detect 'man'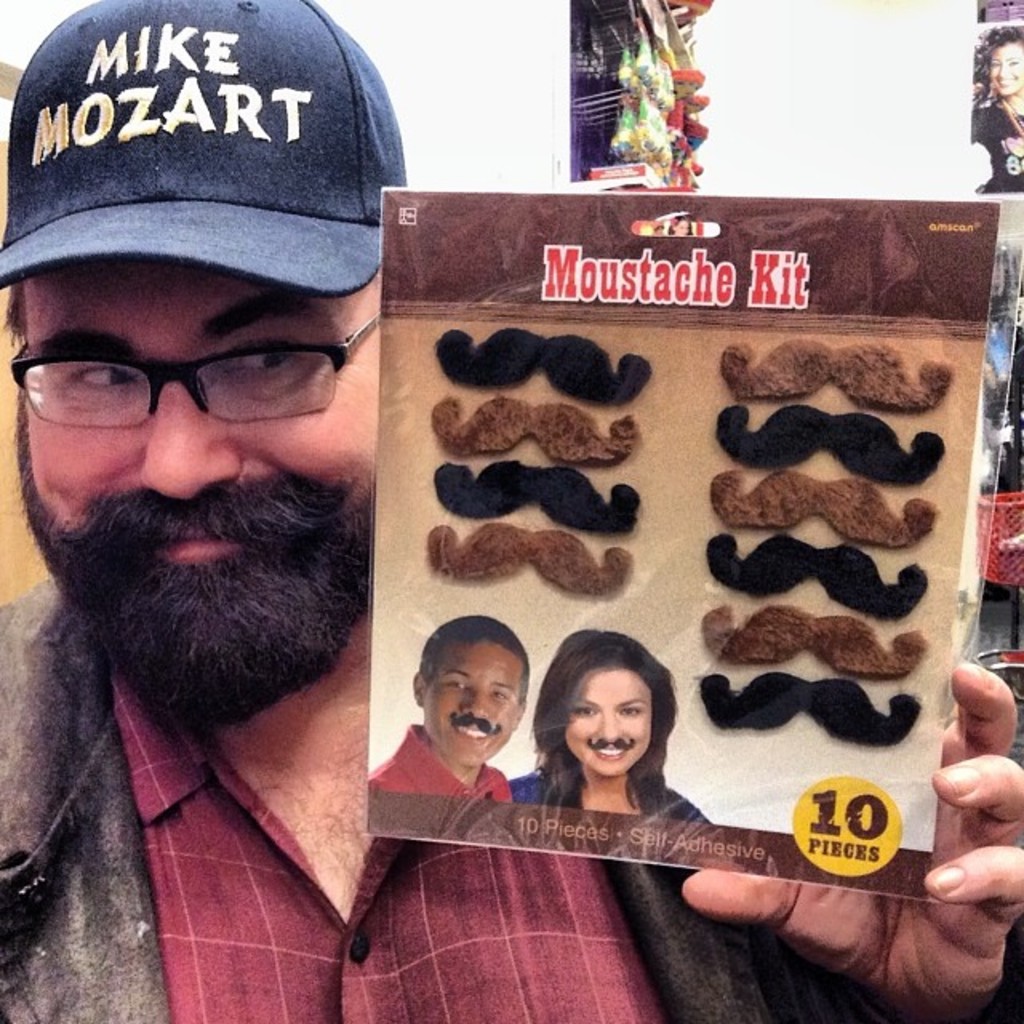
(366,616,520,795)
